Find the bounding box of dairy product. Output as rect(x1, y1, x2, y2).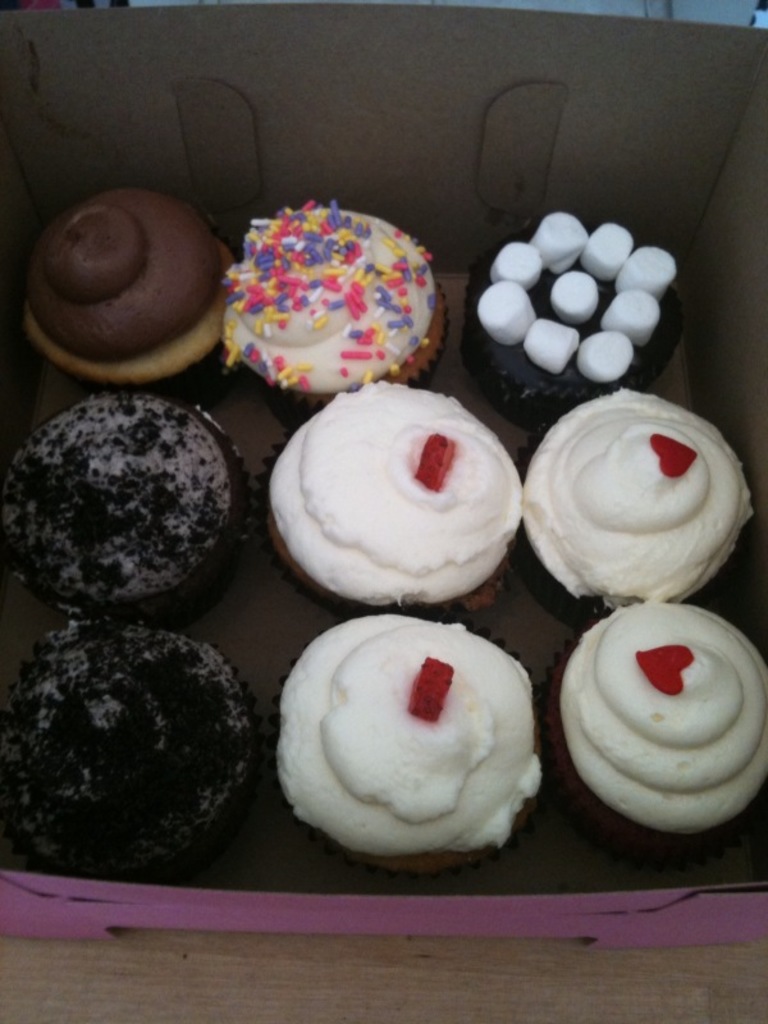
rect(29, 177, 215, 360).
